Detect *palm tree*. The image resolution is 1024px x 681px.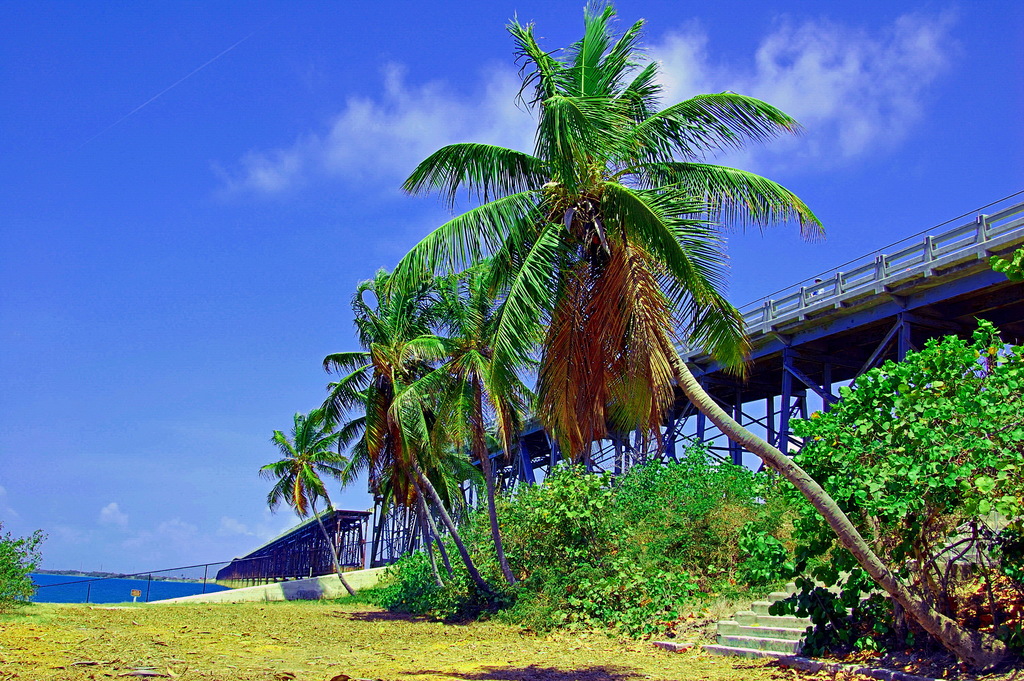
[left=375, top=0, right=1008, bottom=657].
